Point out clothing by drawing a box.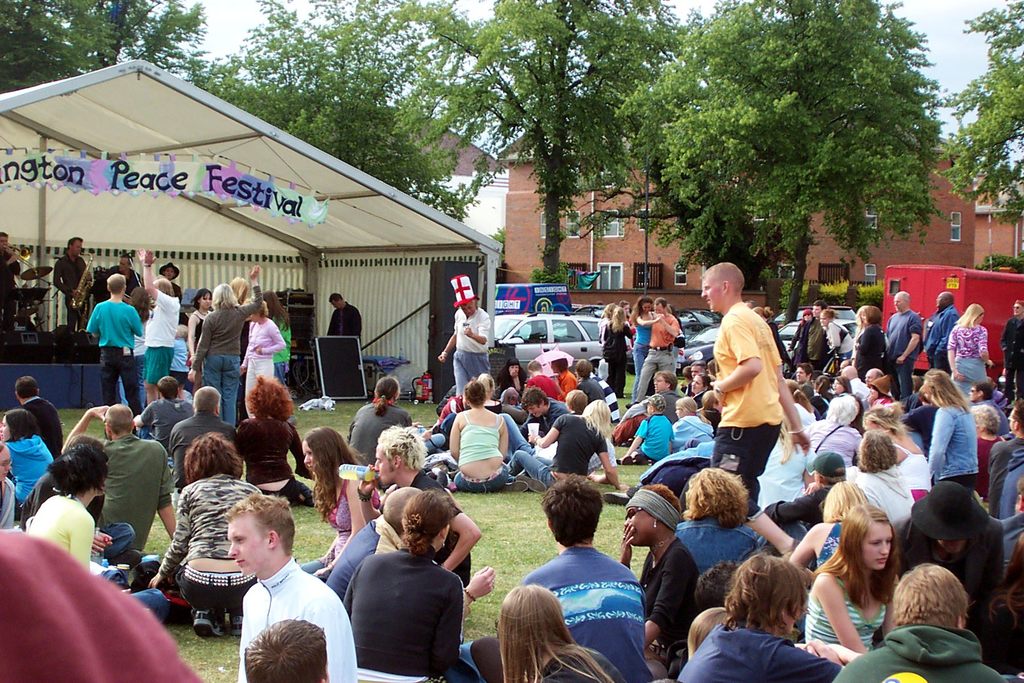
l=0, t=248, r=24, b=323.
